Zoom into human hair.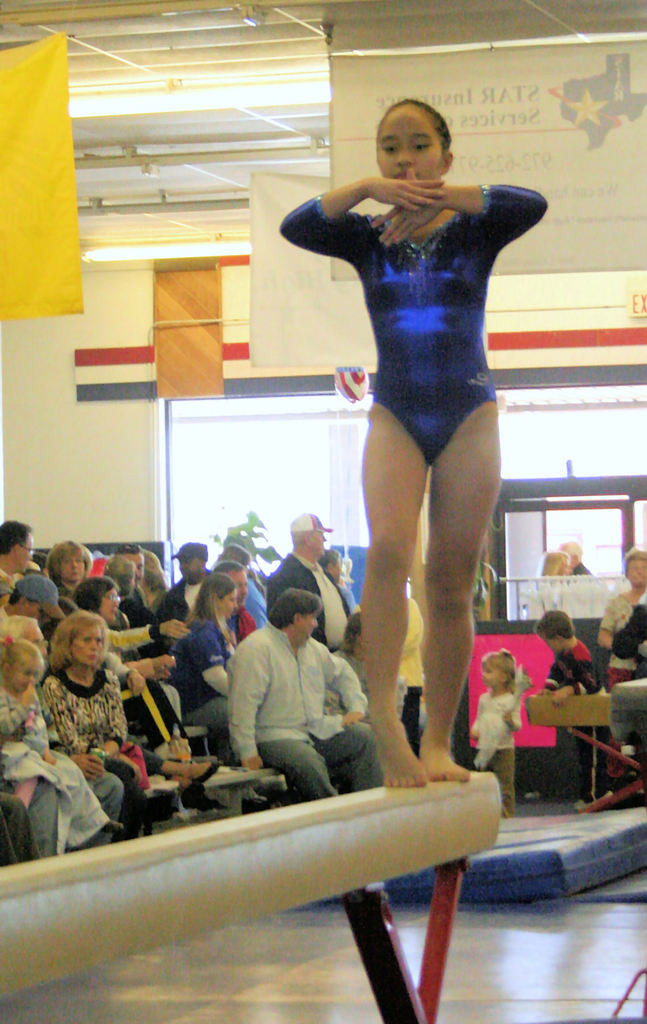
Zoom target: 291, 529, 314, 550.
